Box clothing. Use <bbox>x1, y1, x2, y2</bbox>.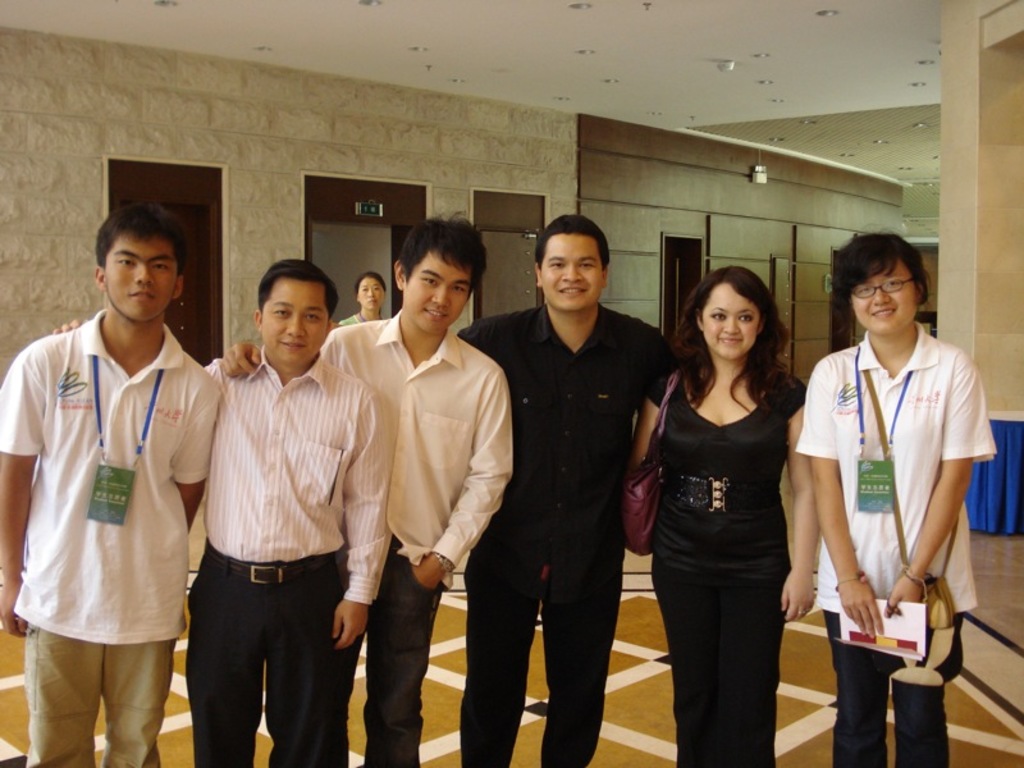
<bbox>448, 293, 684, 762</bbox>.
